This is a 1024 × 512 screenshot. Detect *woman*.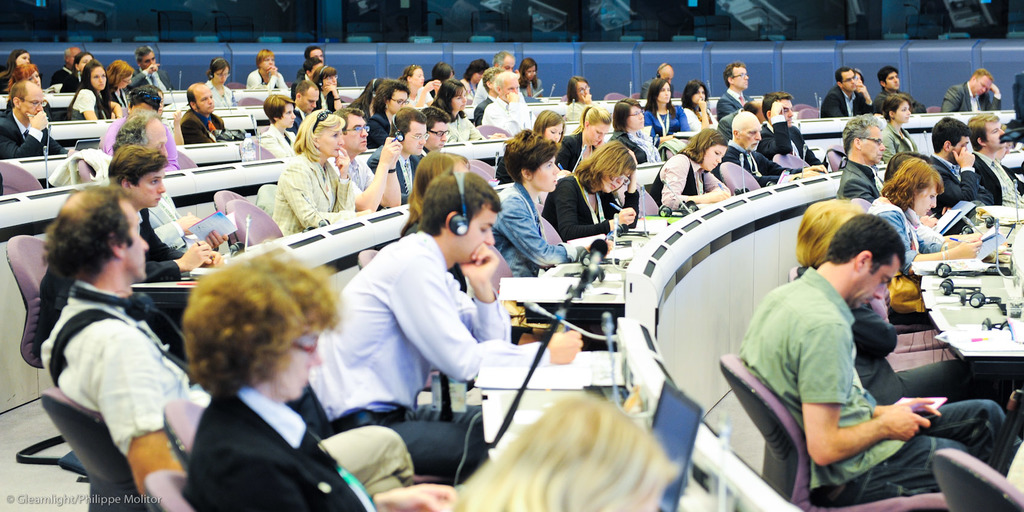
select_region(314, 65, 346, 112).
